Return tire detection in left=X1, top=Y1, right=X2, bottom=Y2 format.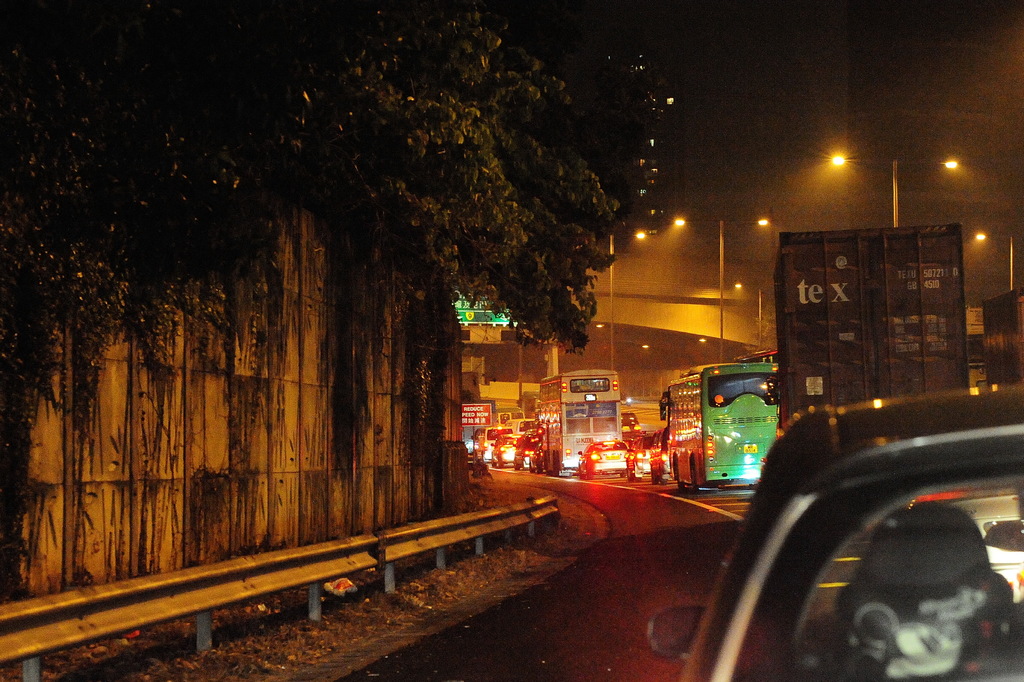
left=509, top=455, right=521, bottom=470.
